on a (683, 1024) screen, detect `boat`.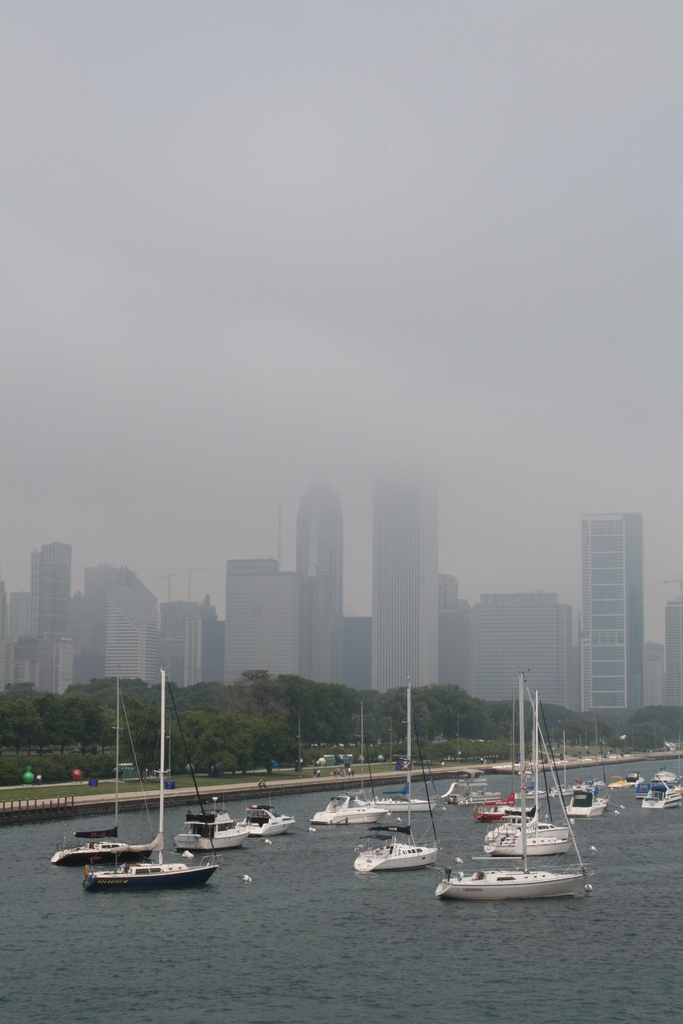
[left=437, top=696, right=593, bottom=904].
